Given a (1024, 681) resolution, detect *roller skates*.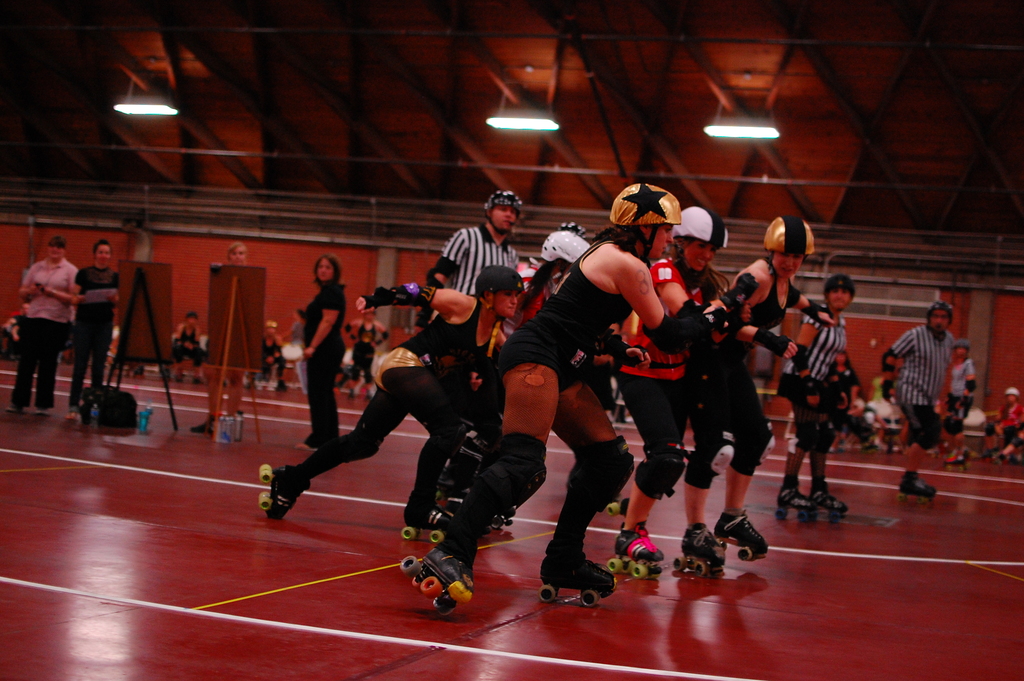
bbox=(899, 470, 938, 505).
